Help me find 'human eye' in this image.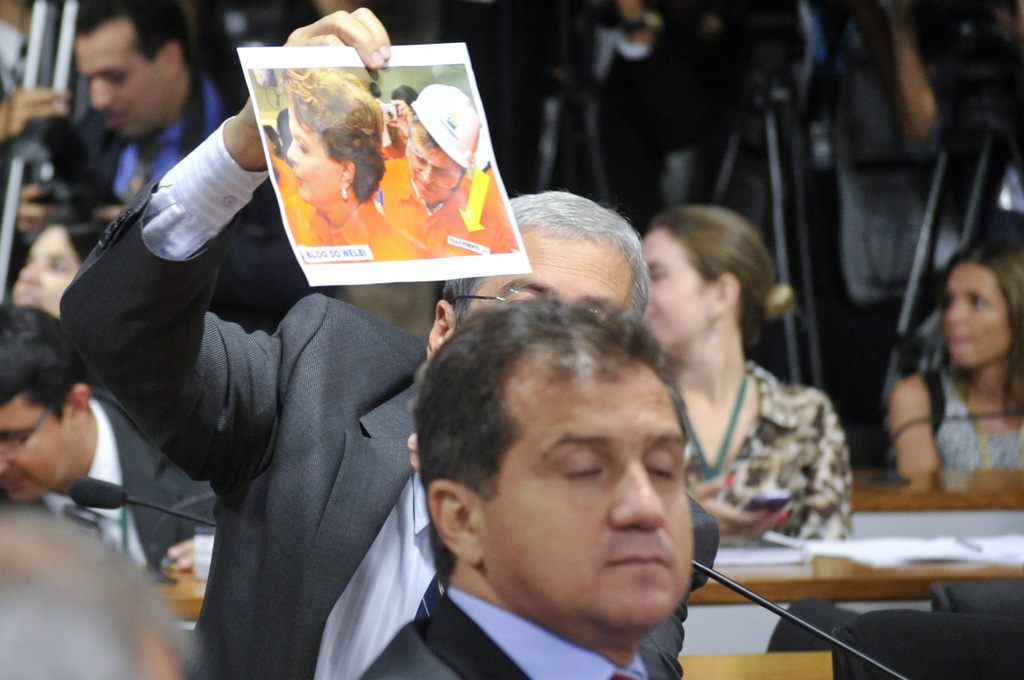
Found it: bbox=[558, 451, 609, 489].
